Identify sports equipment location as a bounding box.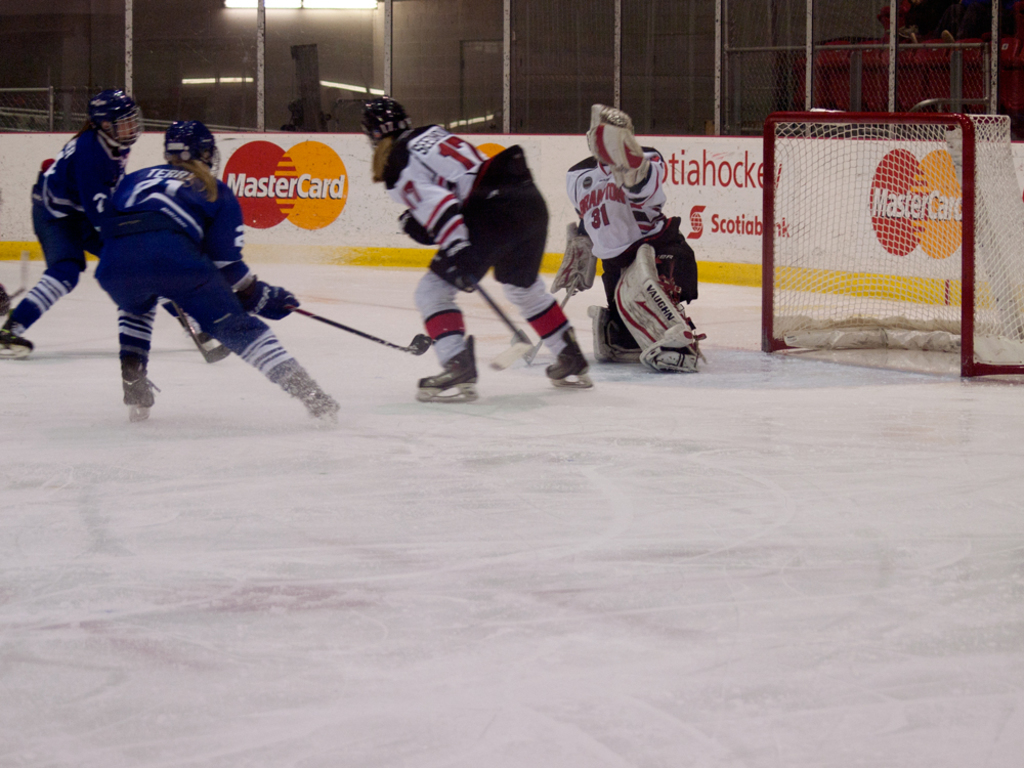
(0,300,42,356).
